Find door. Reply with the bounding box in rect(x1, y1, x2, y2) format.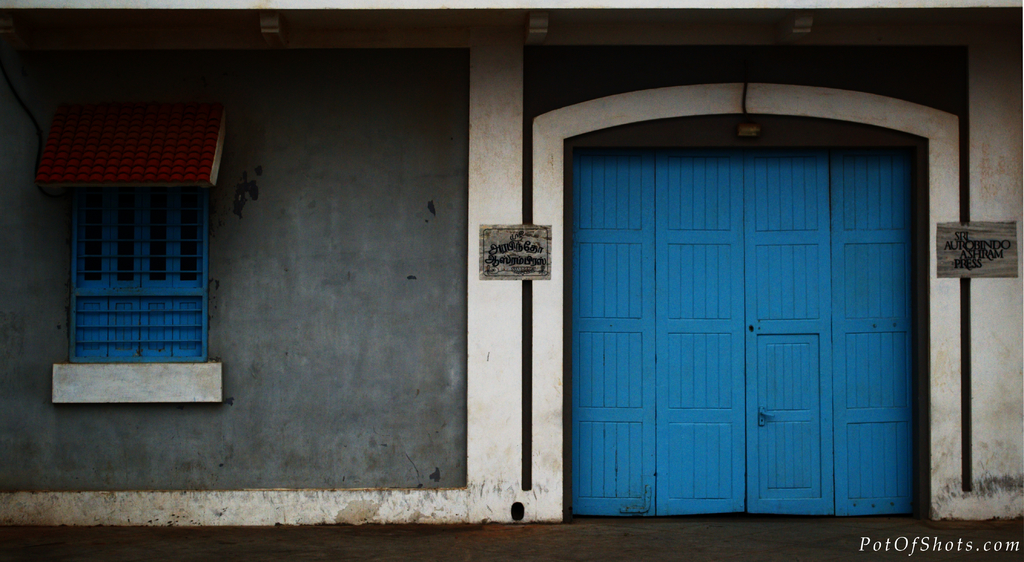
rect(750, 338, 828, 511).
